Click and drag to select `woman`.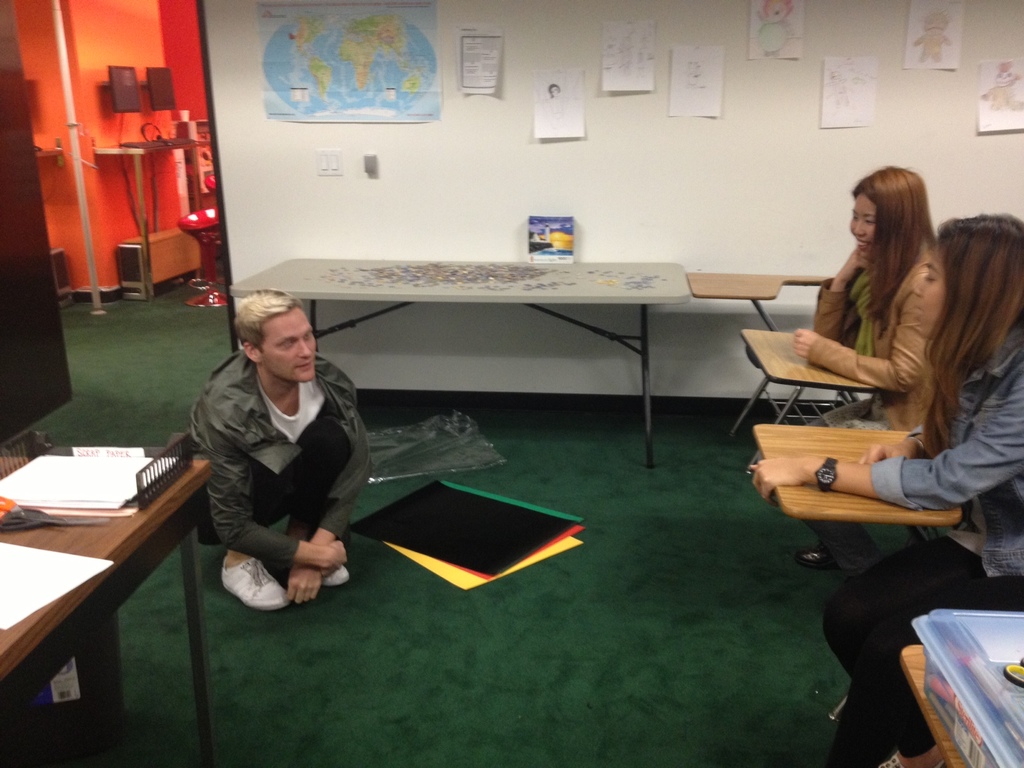
Selection: [753, 212, 1023, 767].
